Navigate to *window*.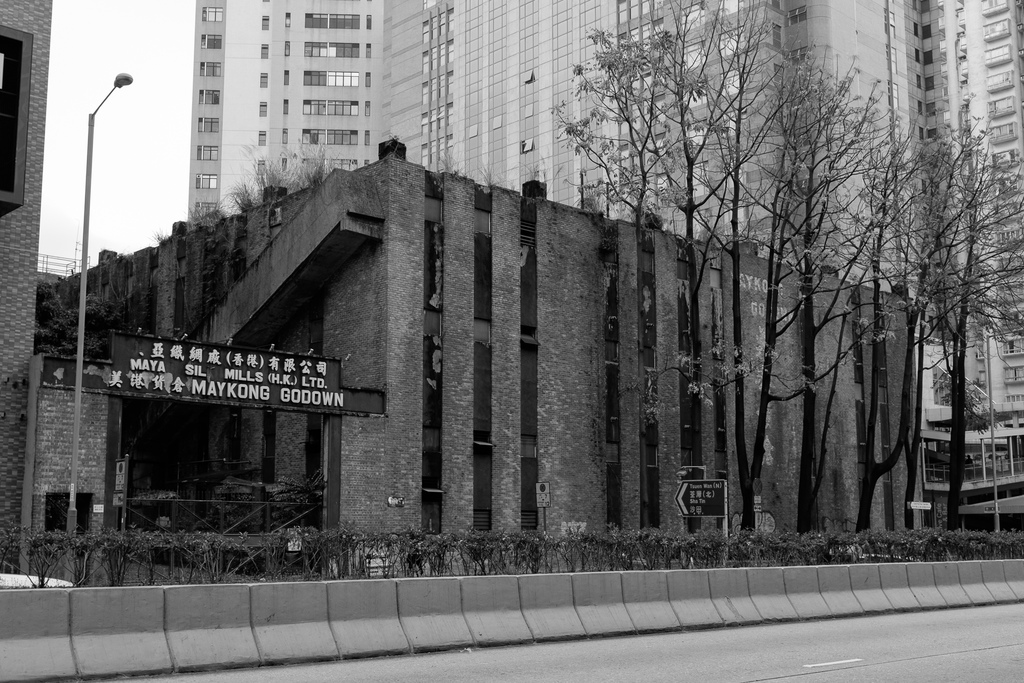
Navigation target: {"left": 257, "top": 131, "right": 266, "bottom": 145}.
